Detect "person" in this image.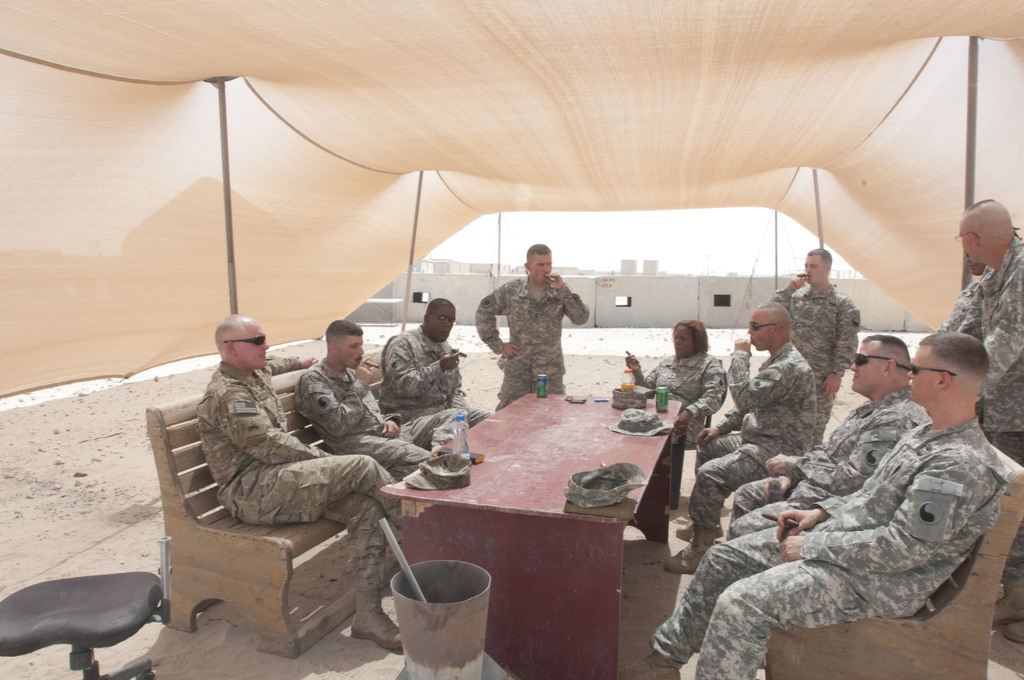
Detection: 473, 247, 590, 412.
